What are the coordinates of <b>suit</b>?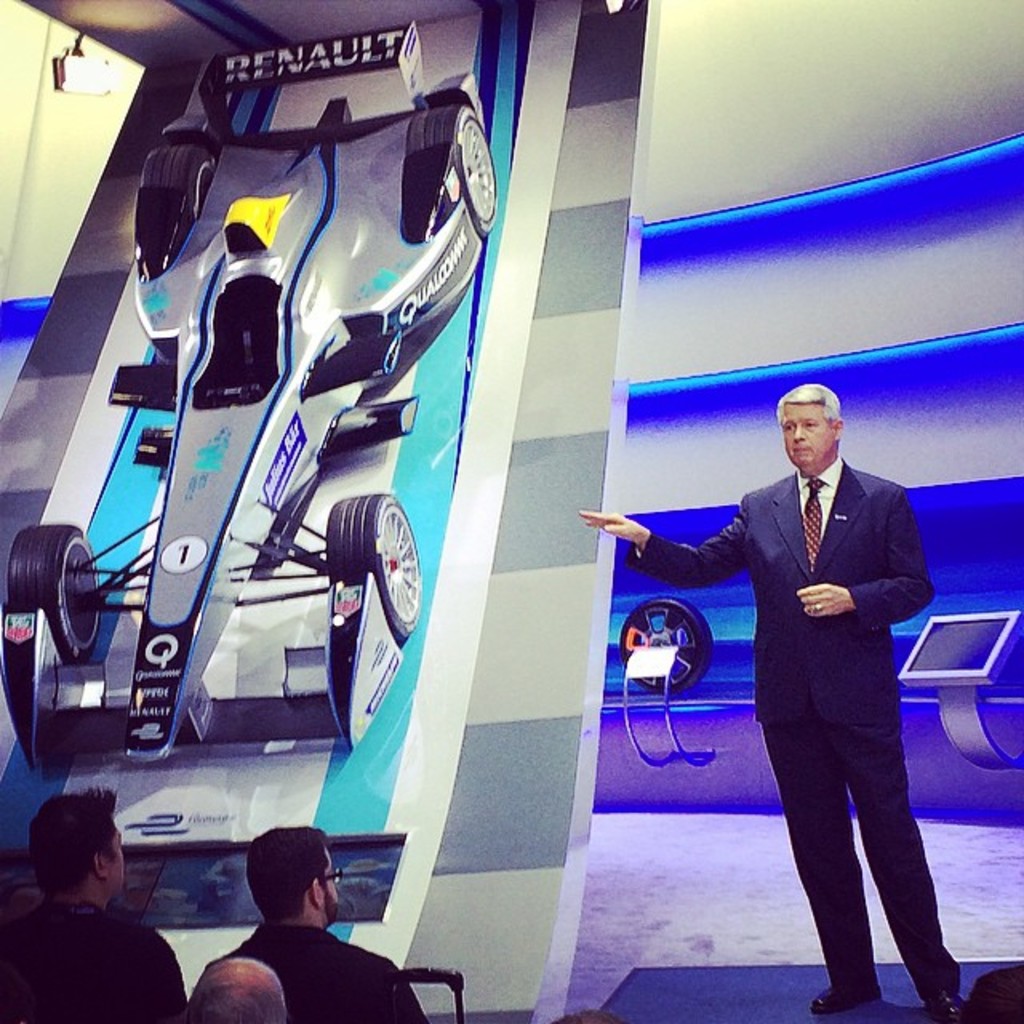
x1=702, y1=395, x2=958, y2=998.
